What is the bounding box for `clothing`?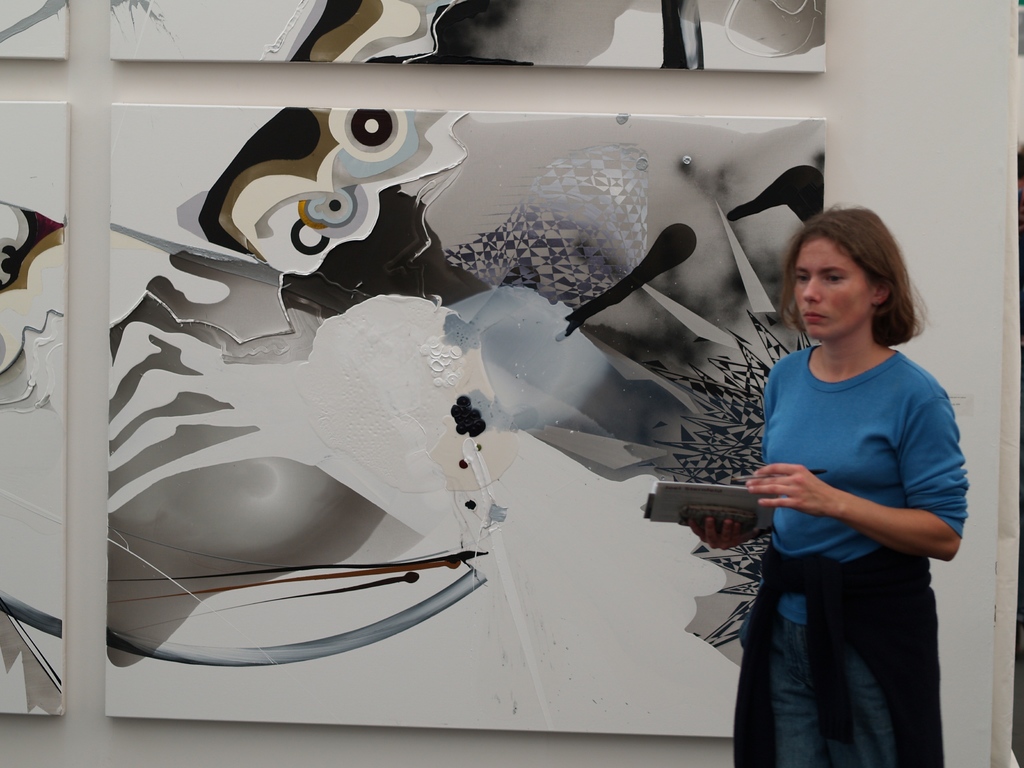
732, 298, 960, 721.
